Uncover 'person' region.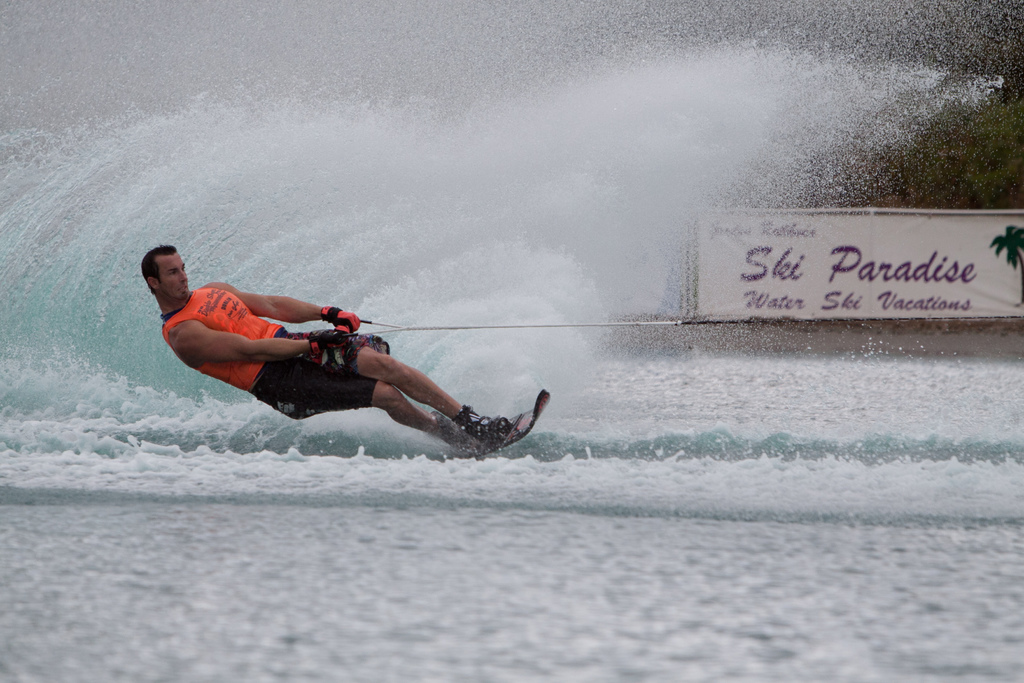
Uncovered: (154, 237, 500, 461).
